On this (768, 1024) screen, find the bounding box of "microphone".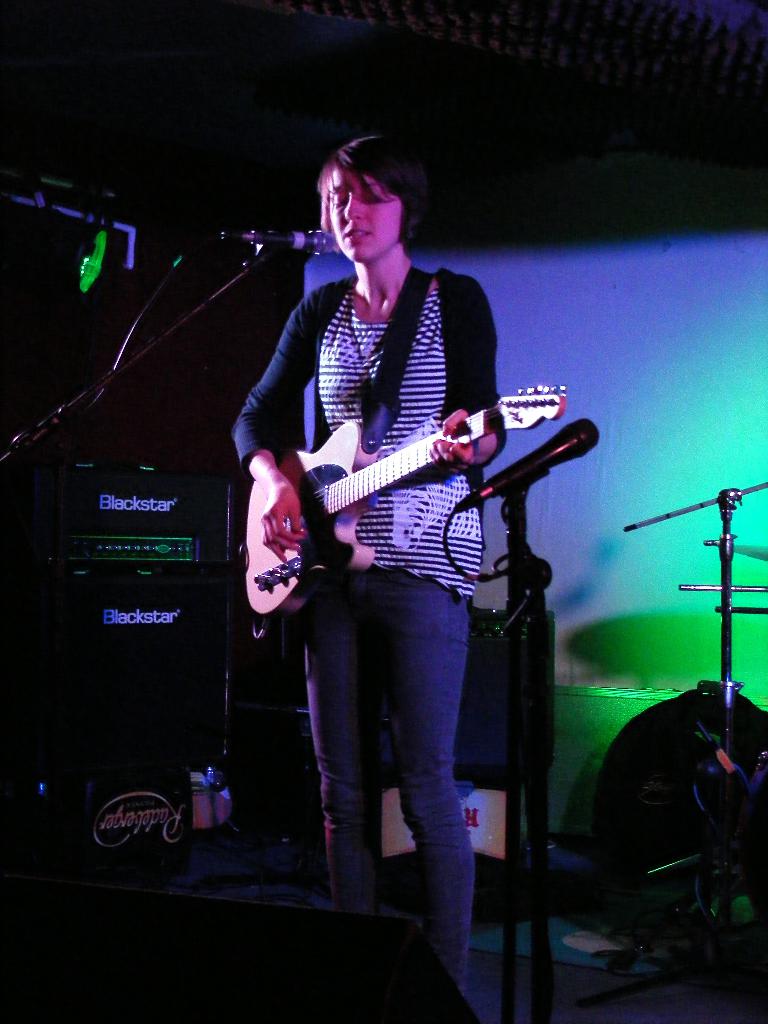
Bounding box: [left=455, top=417, right=600, bottom=516].
